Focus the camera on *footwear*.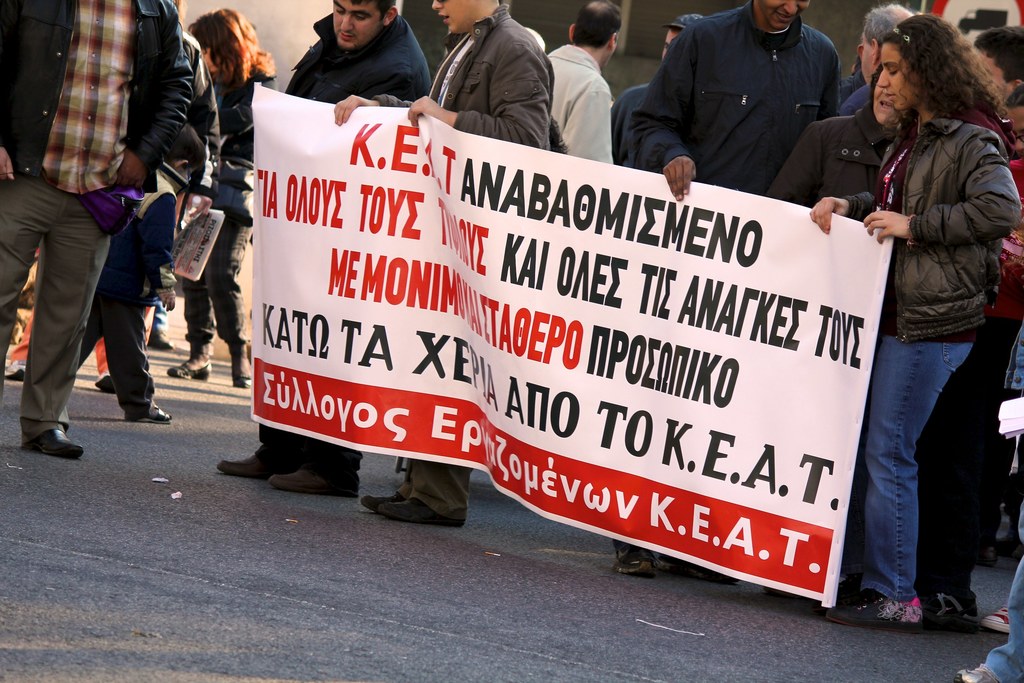
Focus region: rect(225, 364, 250, 390).
